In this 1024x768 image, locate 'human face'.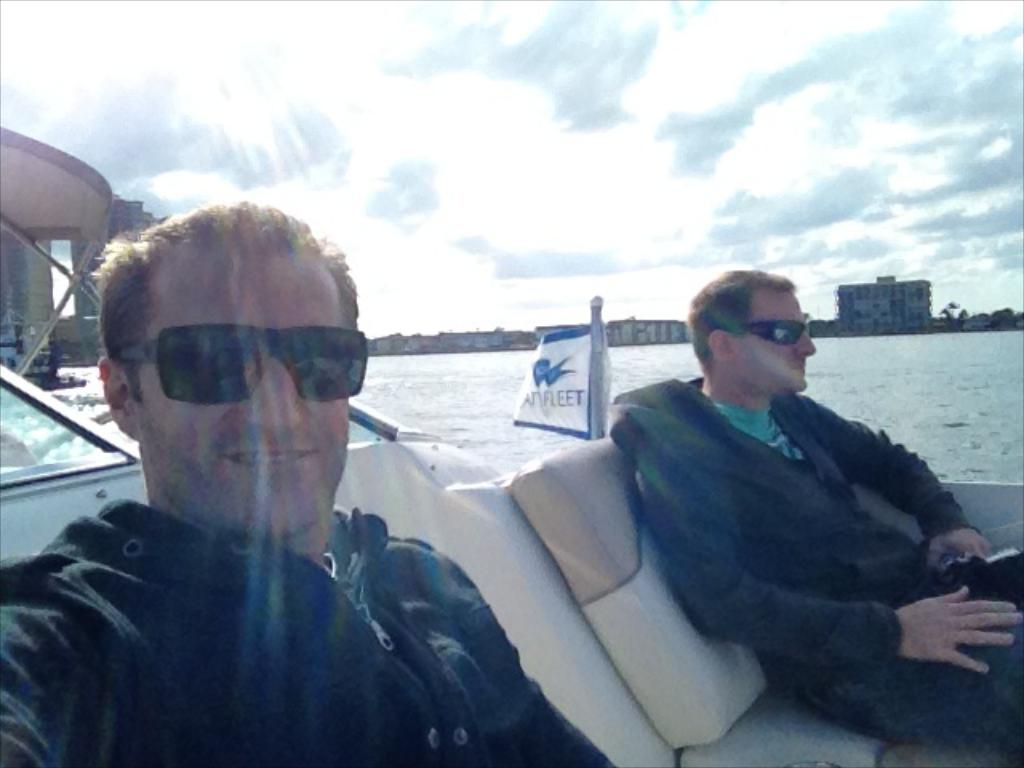
Bounding box: bbox(731, 294, 811, 389).
